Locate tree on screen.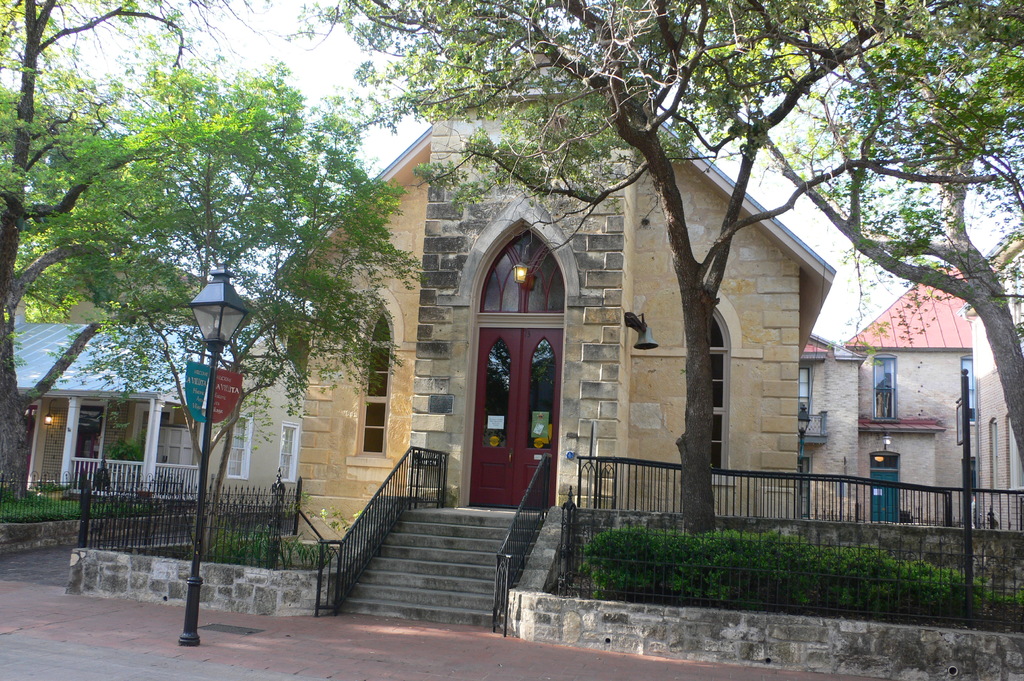
On screen at (x1=0, y1=0, x2=298, y2=501).
